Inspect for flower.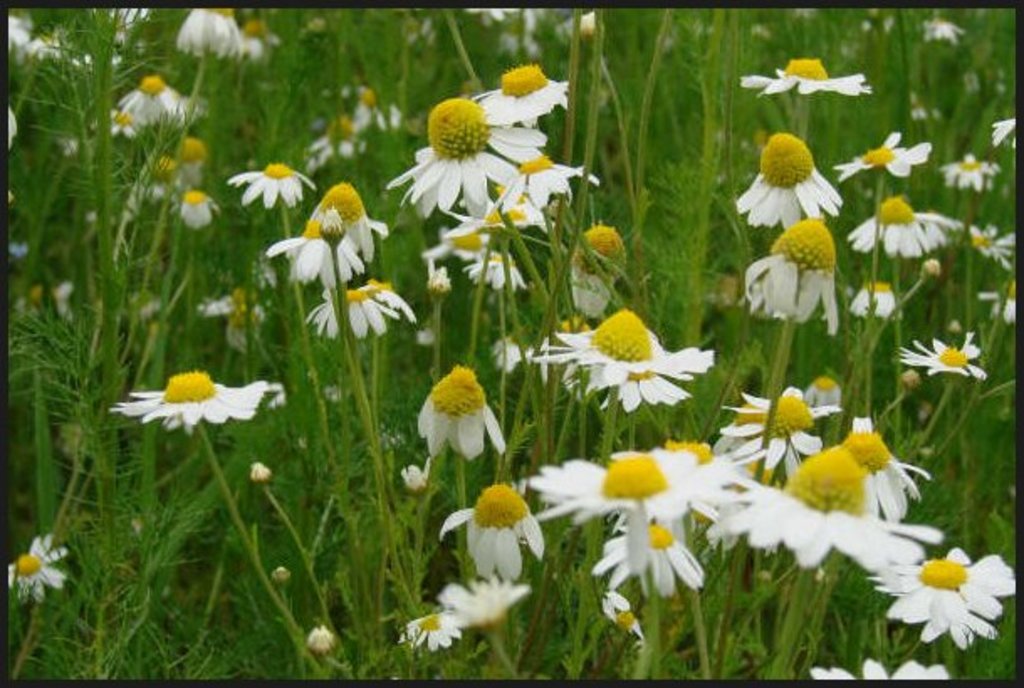
Inspection: crop(418, 361, 509, 455).
